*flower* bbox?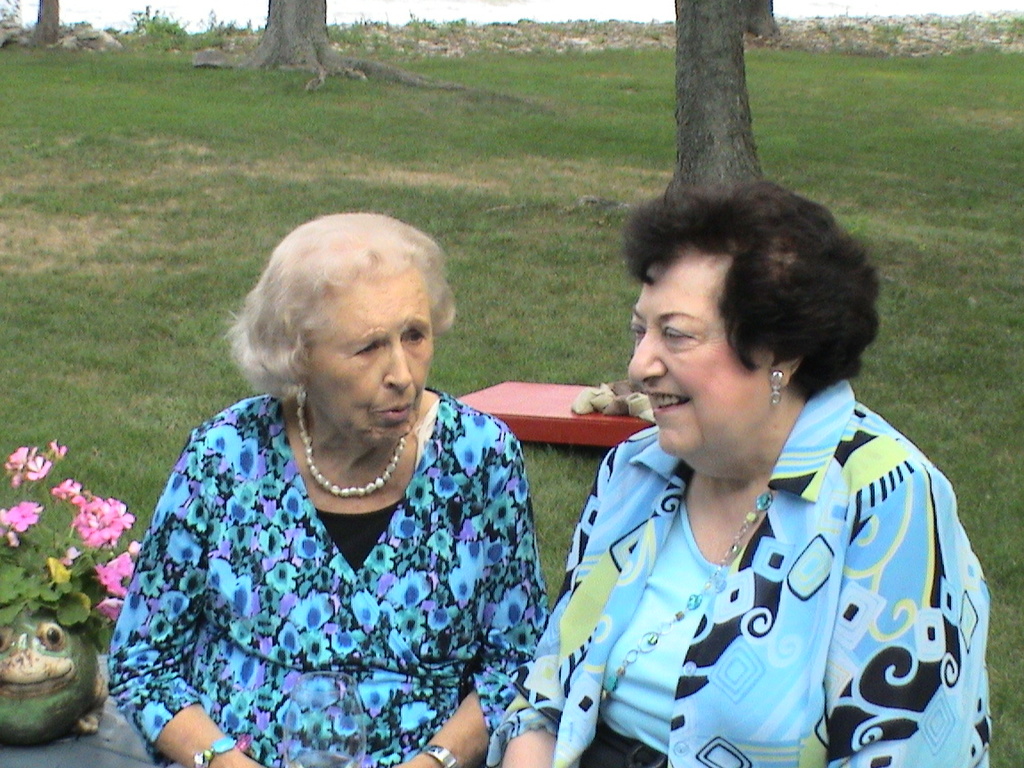
[48, 476, 82, 501]
